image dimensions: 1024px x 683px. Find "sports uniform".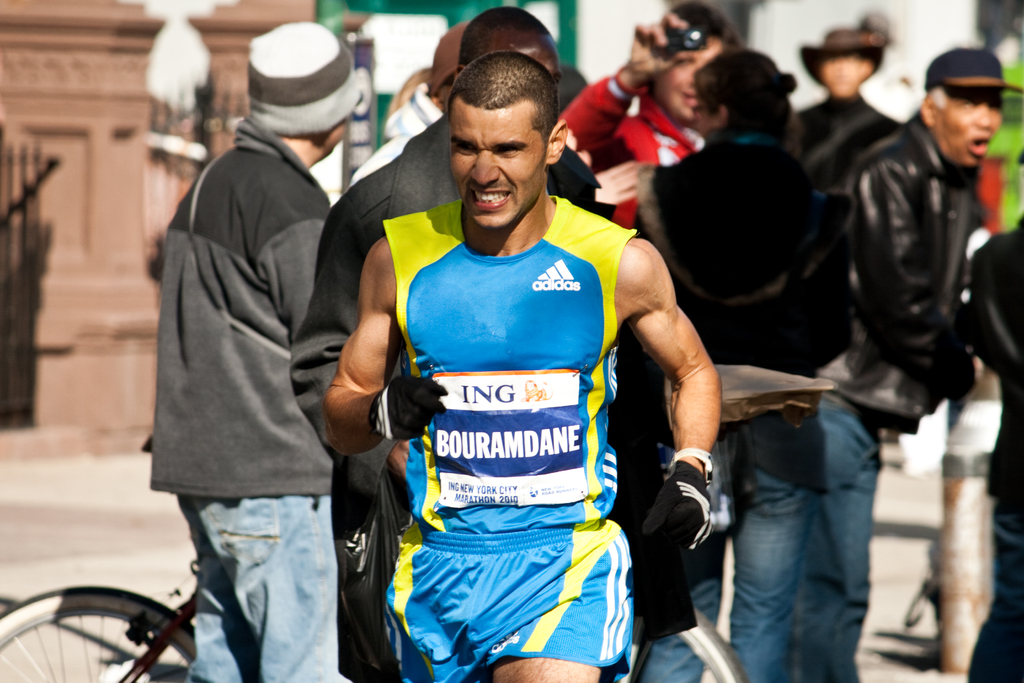
[x1=383, y1=195, x2=635, y2=682].
